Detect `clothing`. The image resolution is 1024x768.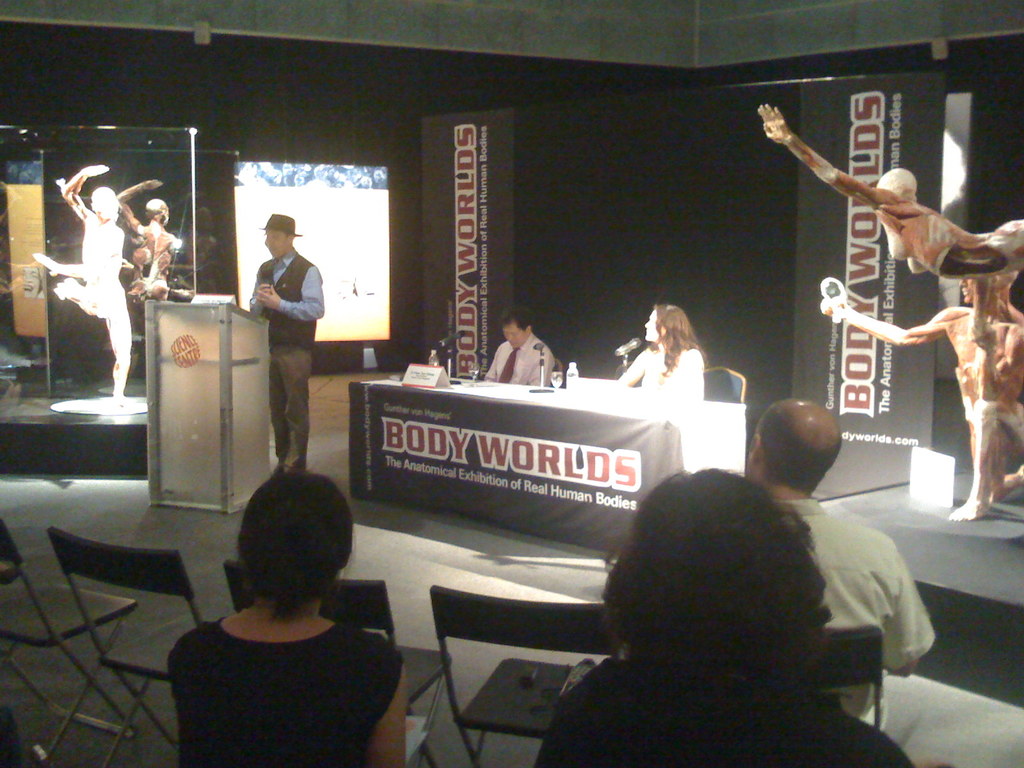
pyautogui.locateOnScreen(162, 618, 411, 767).
